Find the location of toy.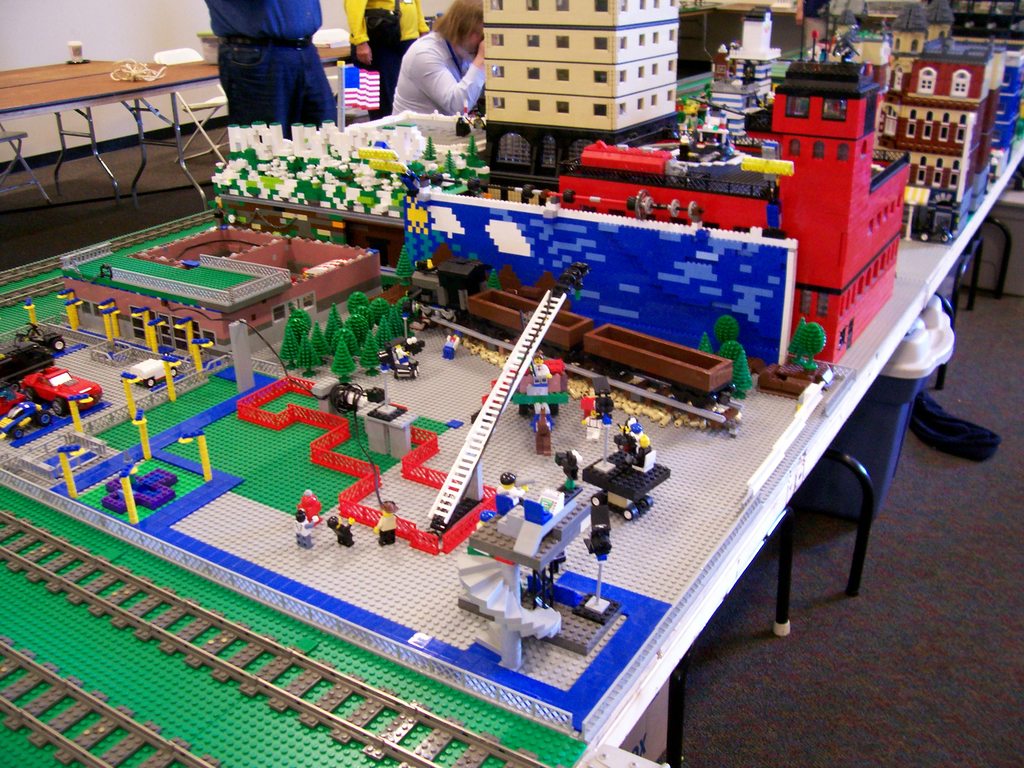
Location: 466/286/589/355.
